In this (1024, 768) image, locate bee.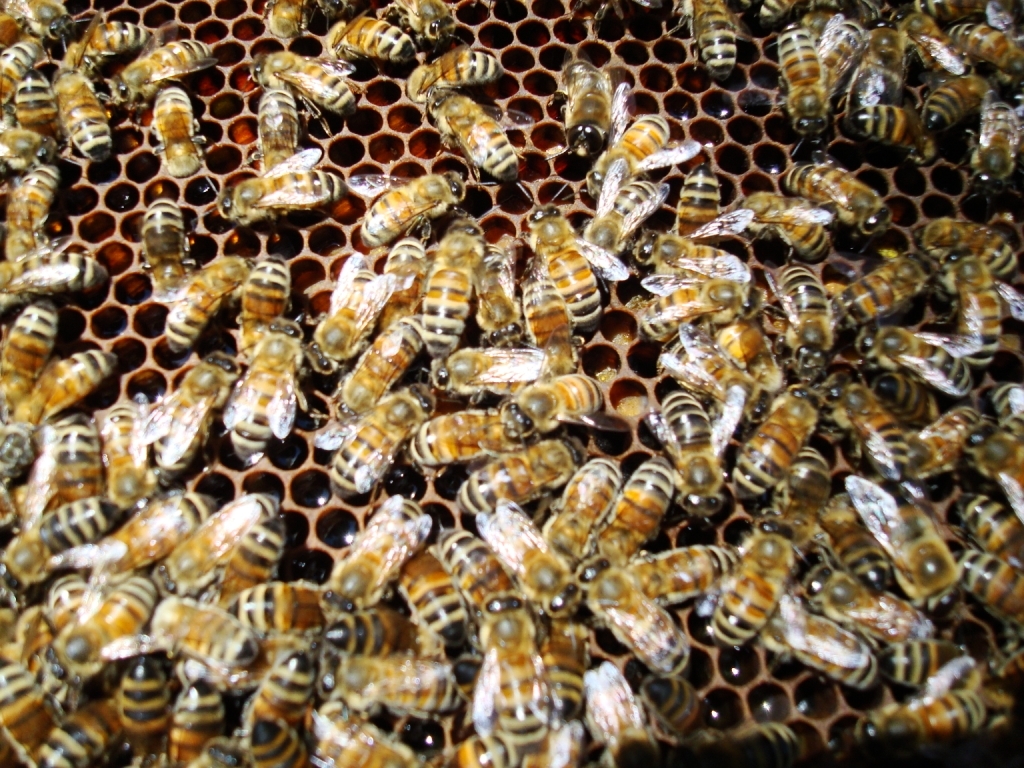
Bounding box: [left=522, top=271, right=572, bottom=368].
